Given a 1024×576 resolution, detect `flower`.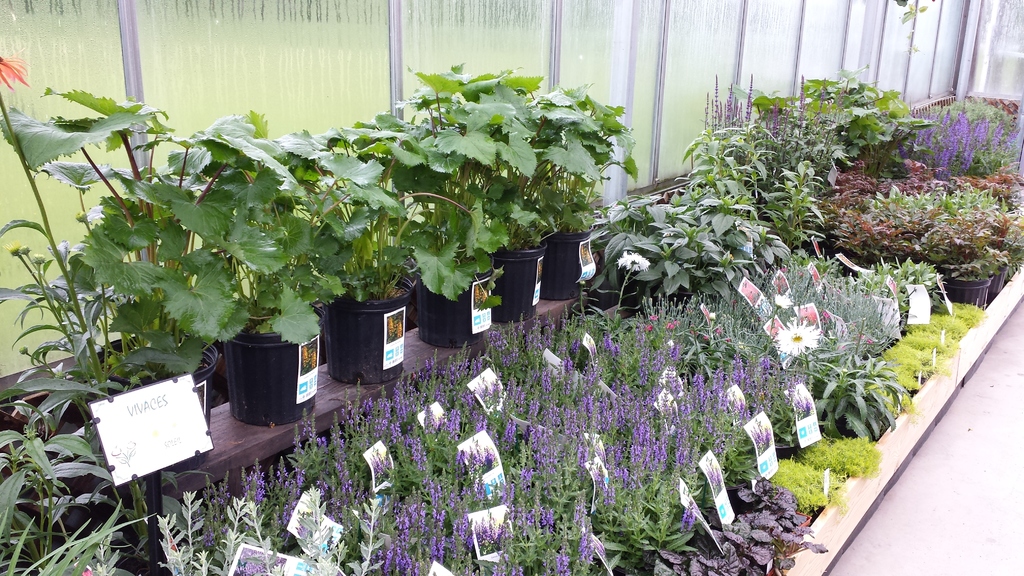
319, 443, 323, 451.
